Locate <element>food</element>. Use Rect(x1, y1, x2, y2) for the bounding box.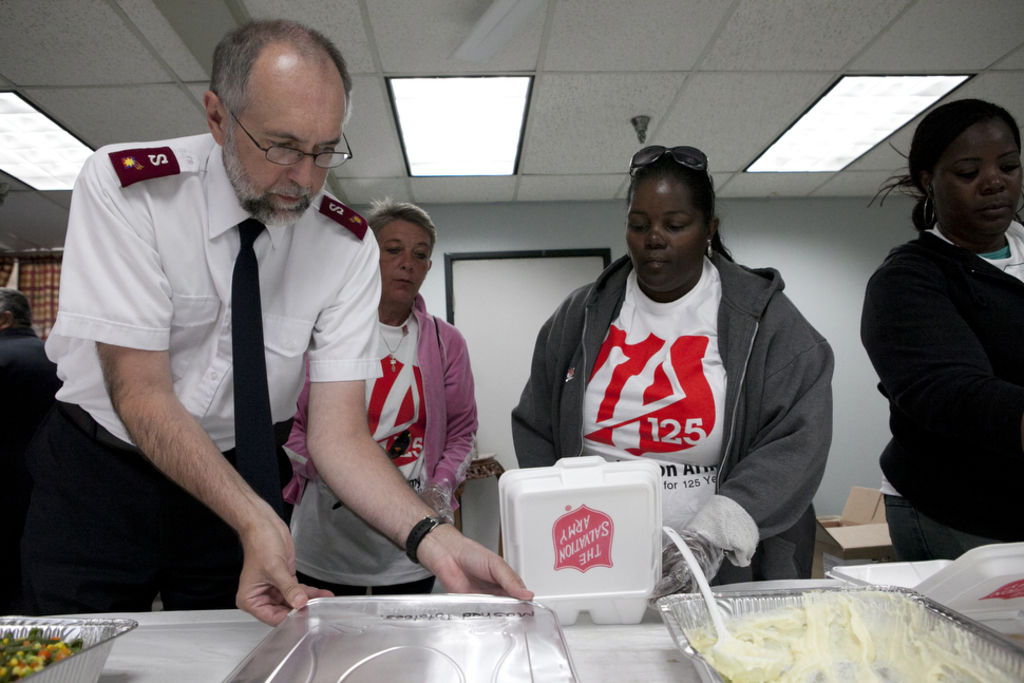
Rect(0, 624, 87, 682).
